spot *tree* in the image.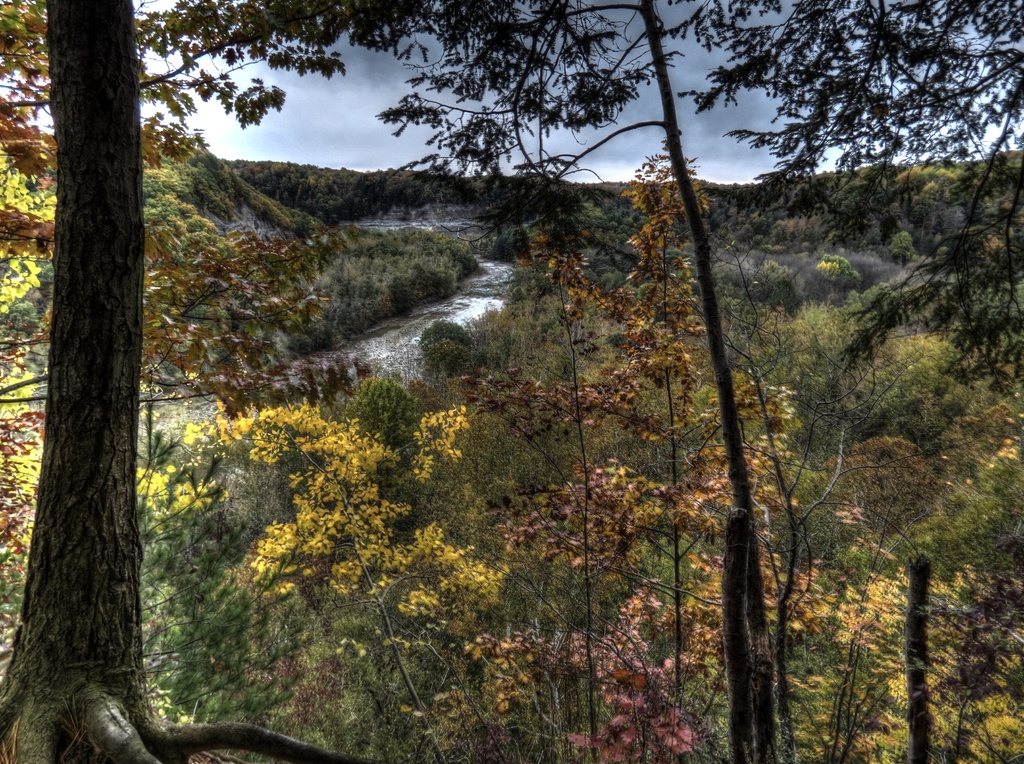
*tree* found at BBox(54, 8, 948, 763).
